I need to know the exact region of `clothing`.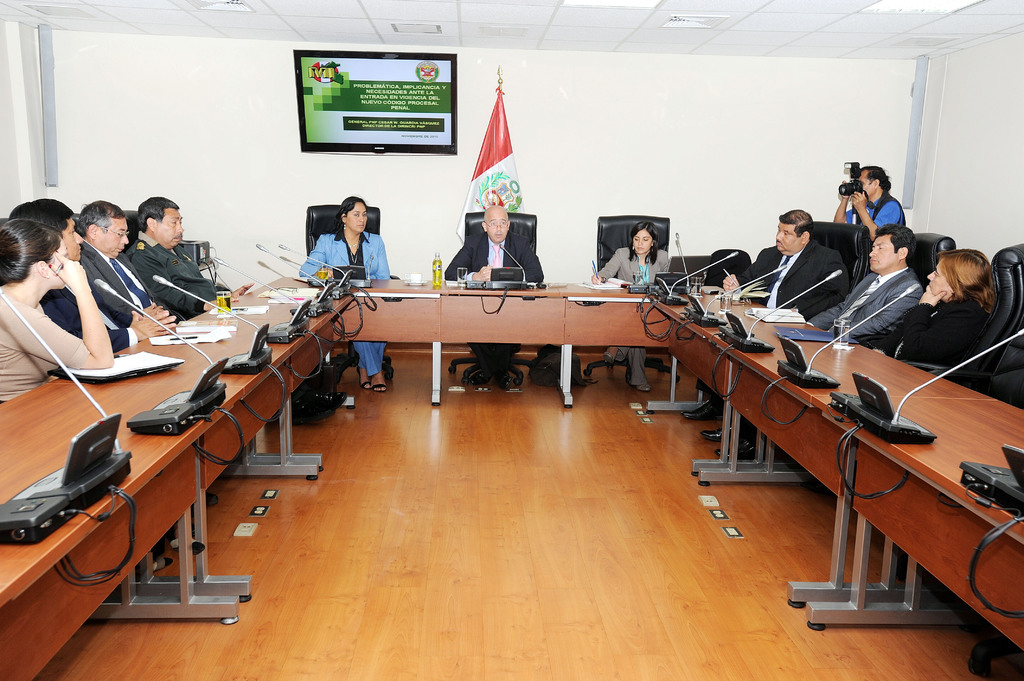
Region: [123, 233, 228, 312].
